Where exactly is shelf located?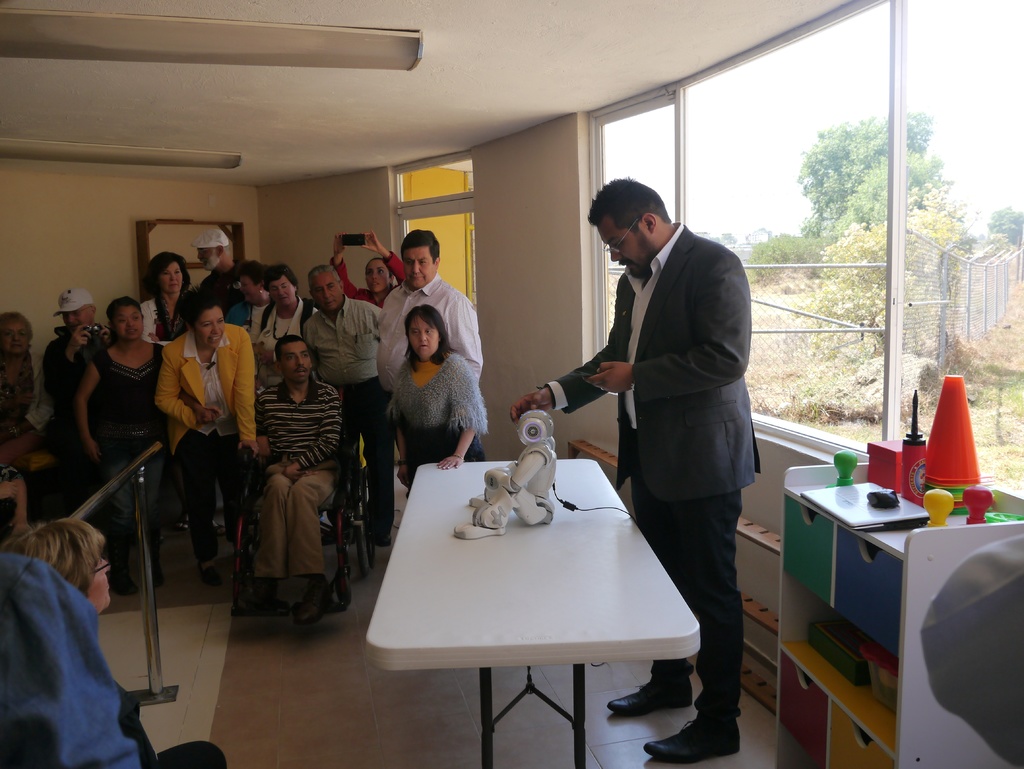
Its bounding box is bbox=(570, 435, 780, 560).
